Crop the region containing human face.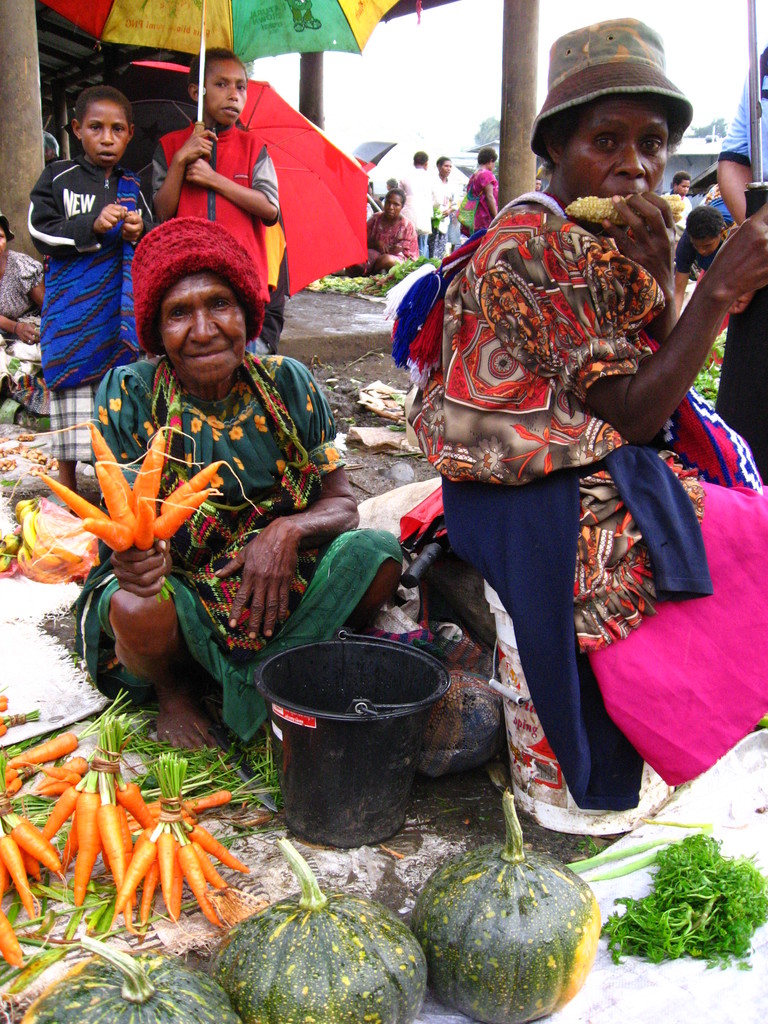
Crop region: 202/54/244/124.
